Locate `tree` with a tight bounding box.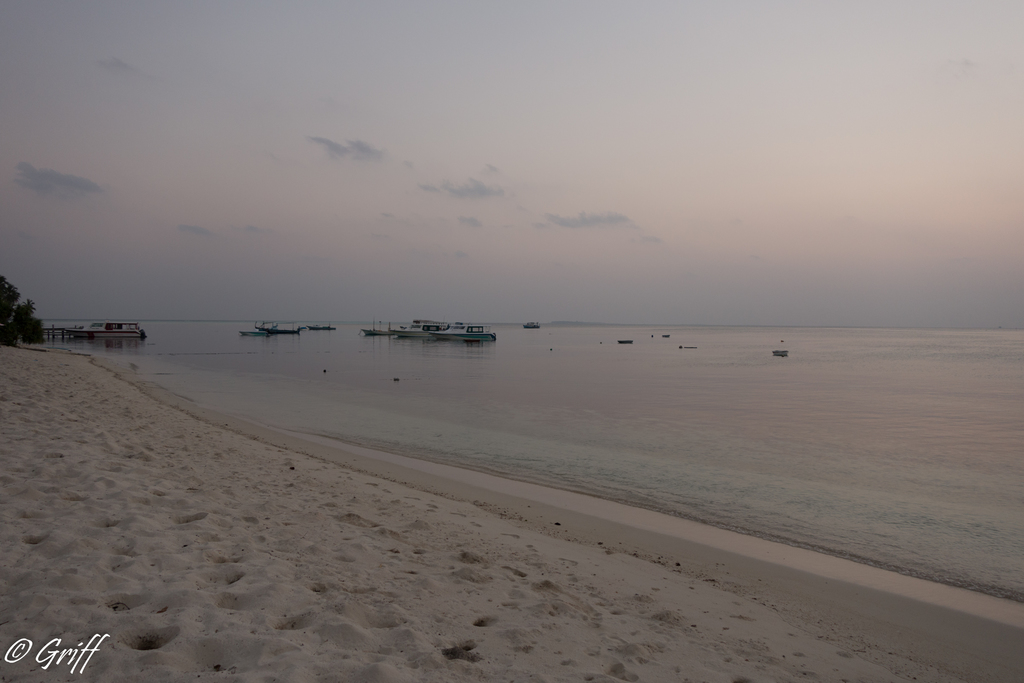
left=0, top=274, right=40, bottom=349.
